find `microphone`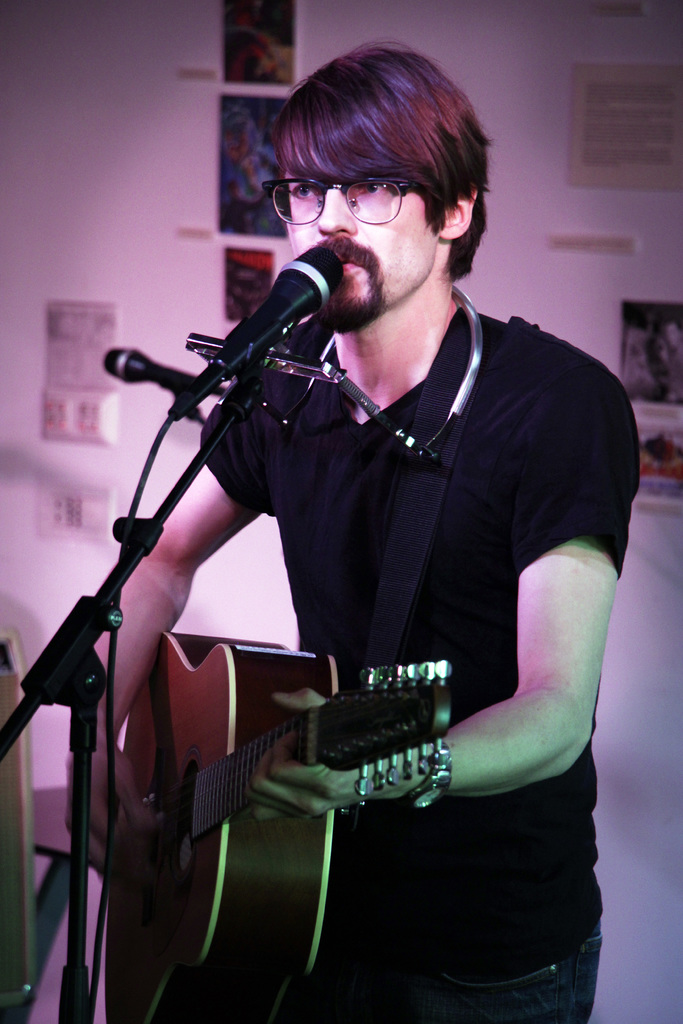
detection(99, 344, 225, 409)
